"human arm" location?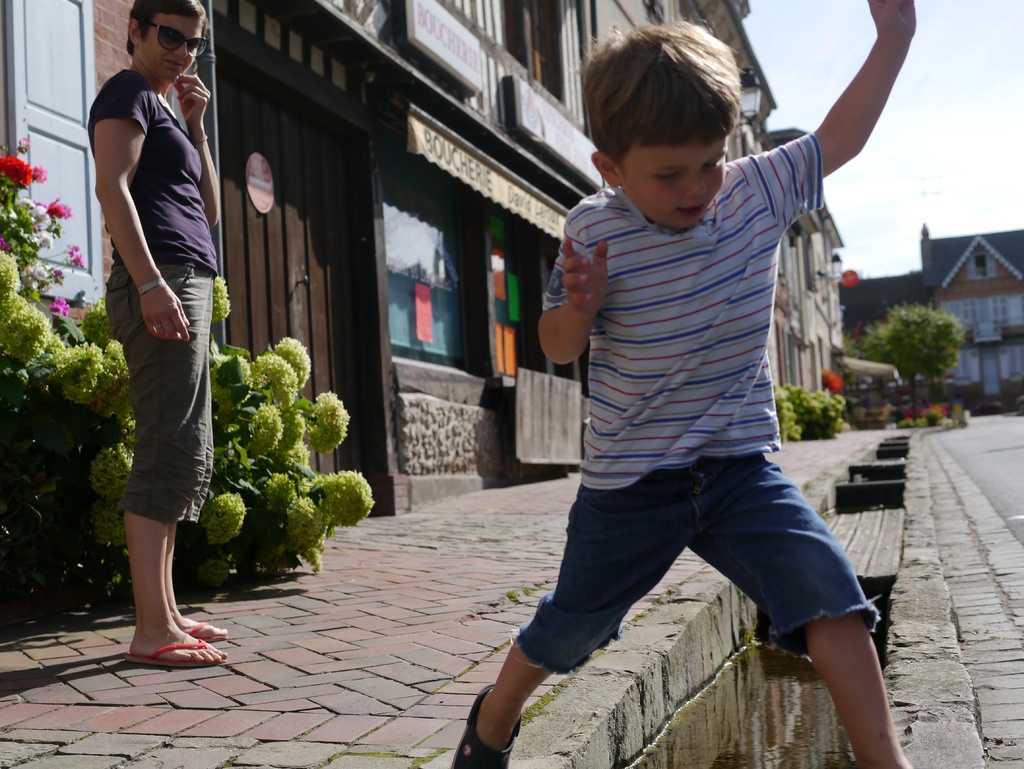
[x1=170, y1=72, x2=223, y2=229]
